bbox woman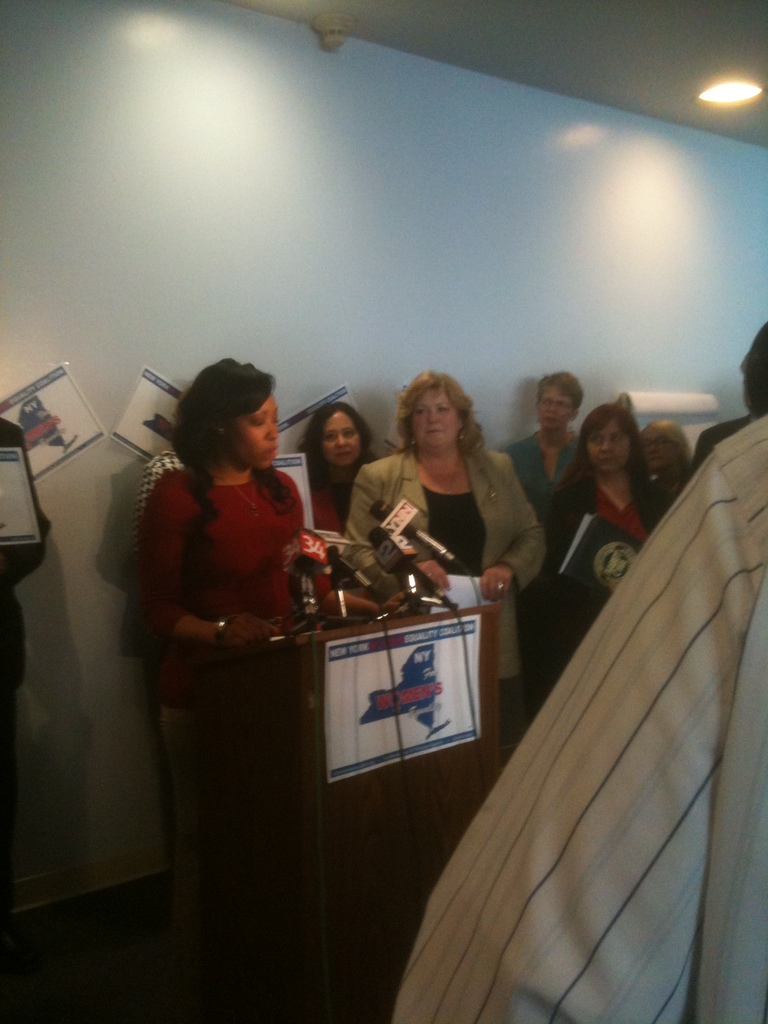
<region>348, 359, 540, 696</region>
